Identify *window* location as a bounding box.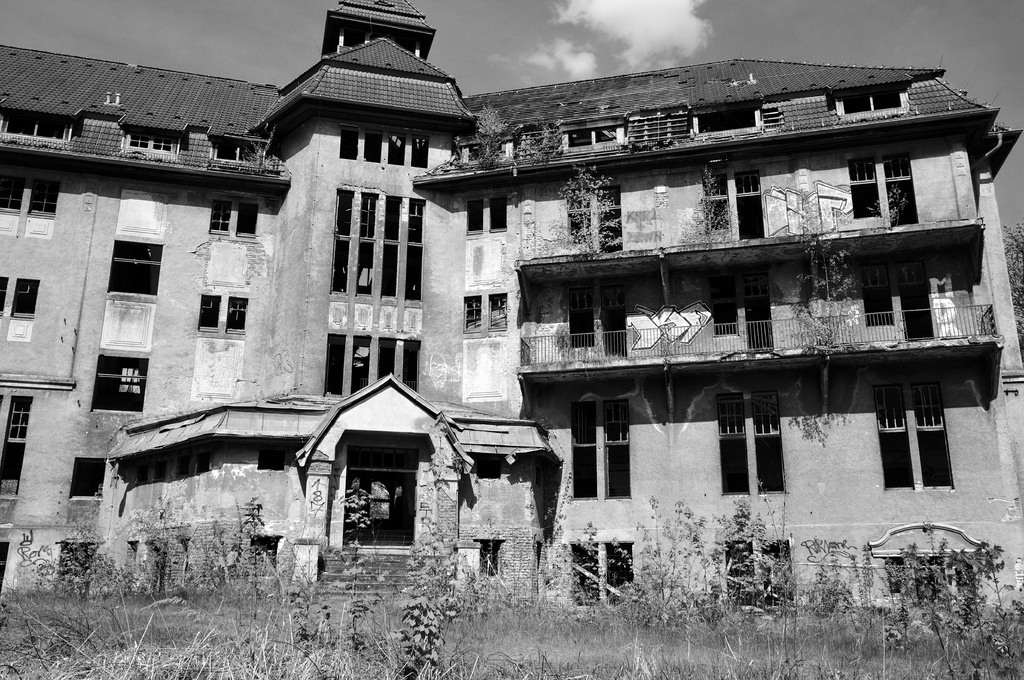
bbox=[556, 400, 631, 509].
